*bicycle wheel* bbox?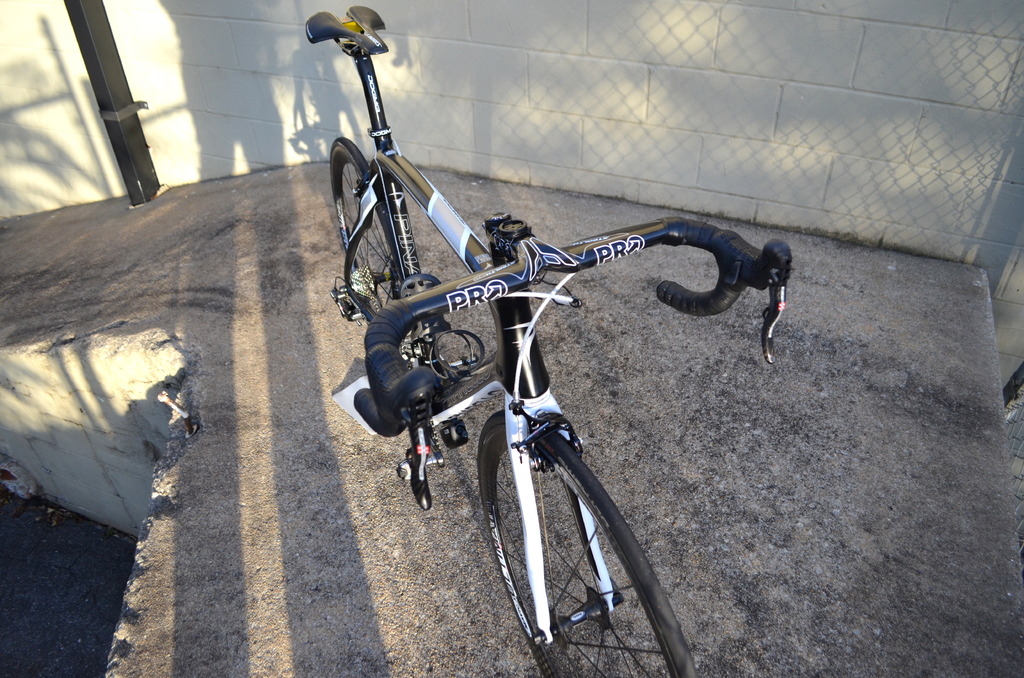
<bbox>332, 131, 390, 314</bbox>
